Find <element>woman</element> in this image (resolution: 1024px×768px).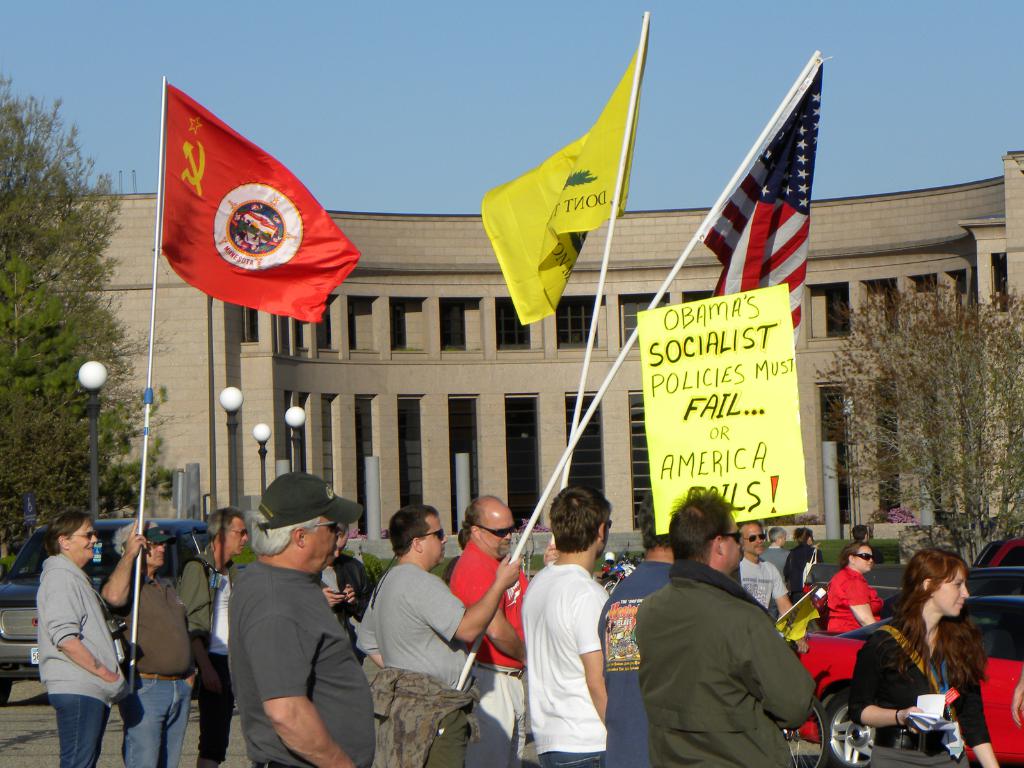
862:550:998:751.
